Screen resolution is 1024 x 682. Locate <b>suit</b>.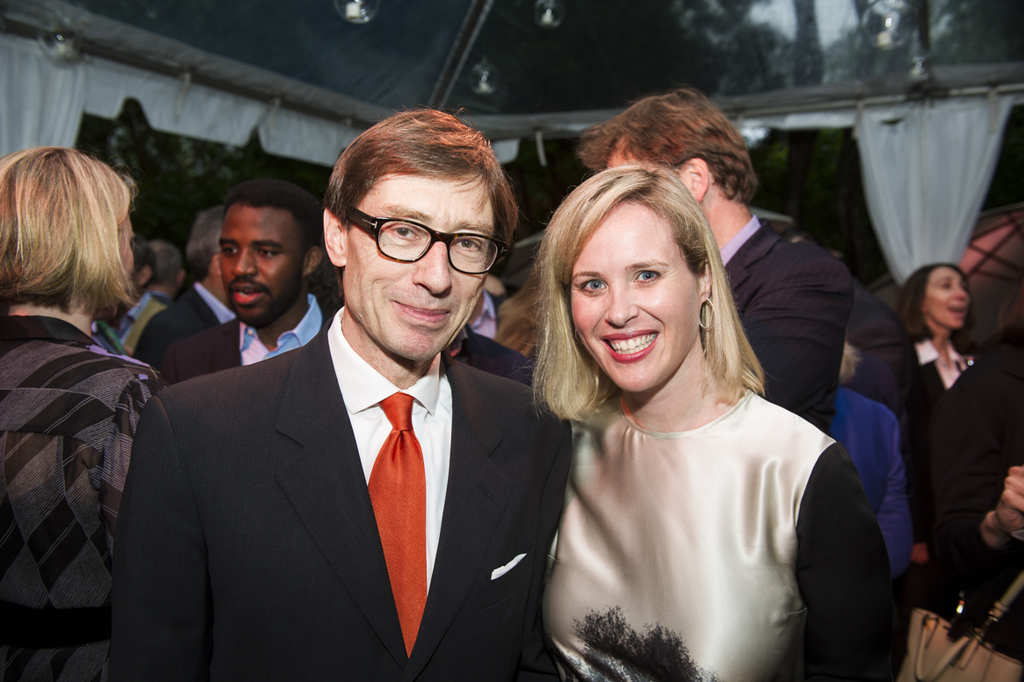
[left=715, top=213, right=854, bottom=441].
